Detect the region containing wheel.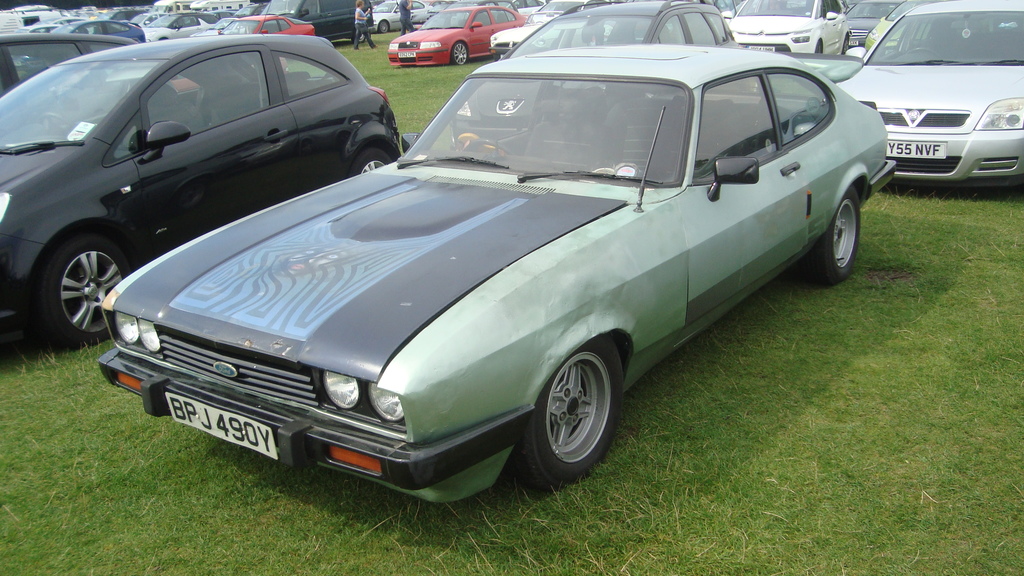
<bbox>346, 141, 400, 177</bbox>.
